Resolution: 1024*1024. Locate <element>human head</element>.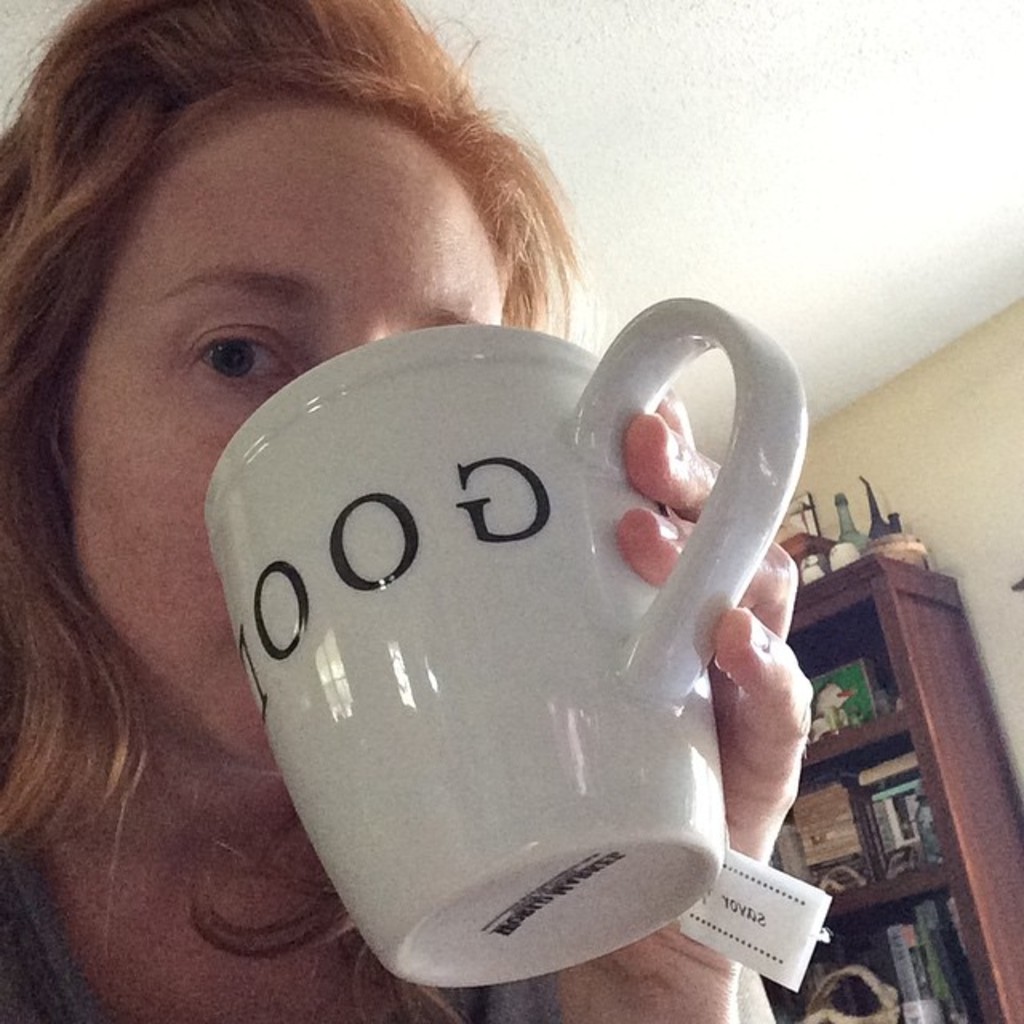
<box>0,0,558,755</box>.
